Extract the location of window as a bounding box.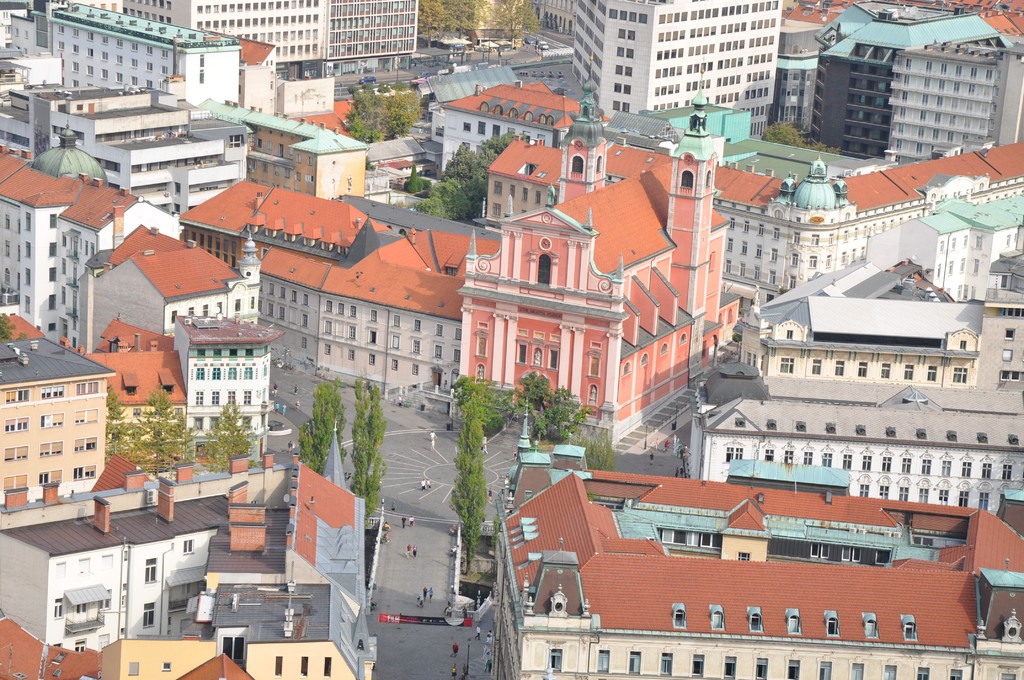
region(50, 213, 58, 231).
